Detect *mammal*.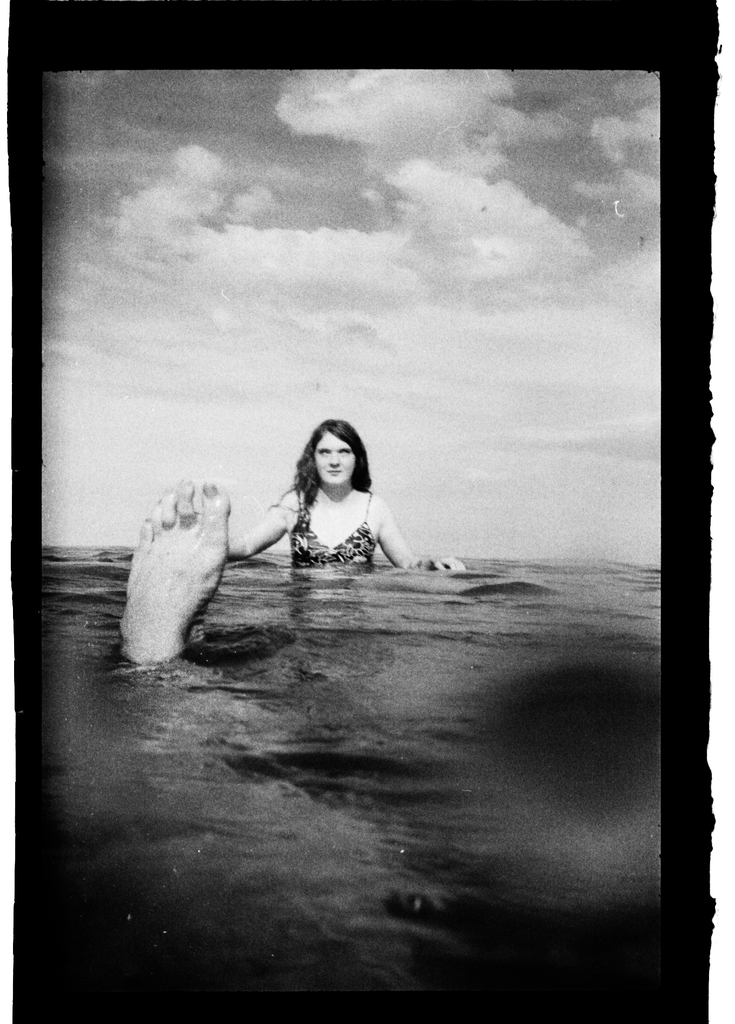
Detected at <bbox>222, 408, 466, 572</bbox>.
